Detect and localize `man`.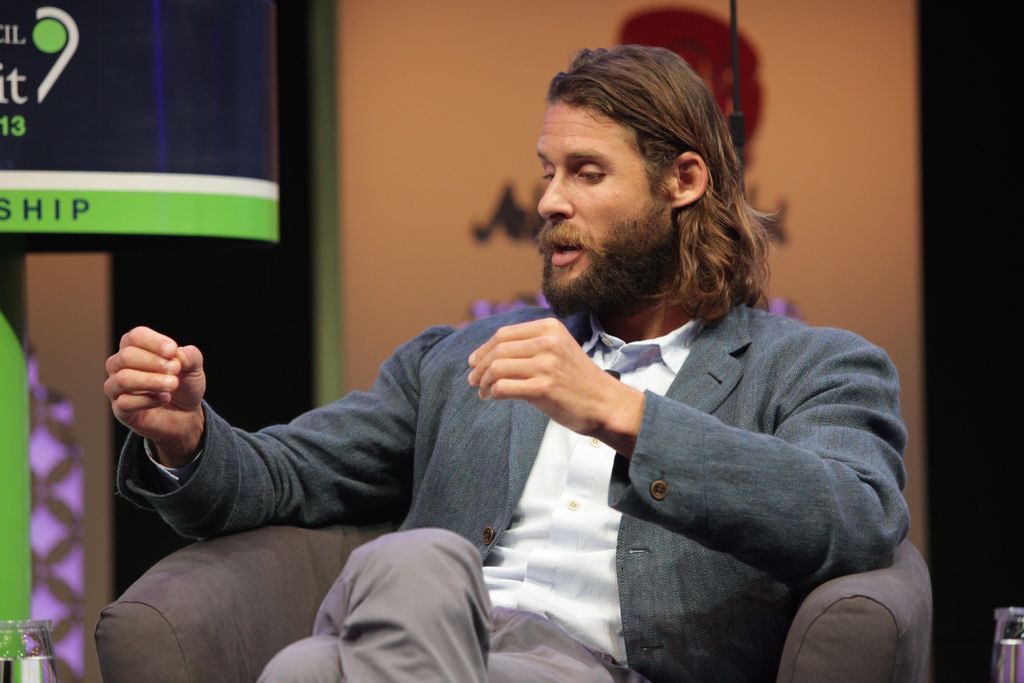
Localized at l=103, t=33, r=921, b=679.
